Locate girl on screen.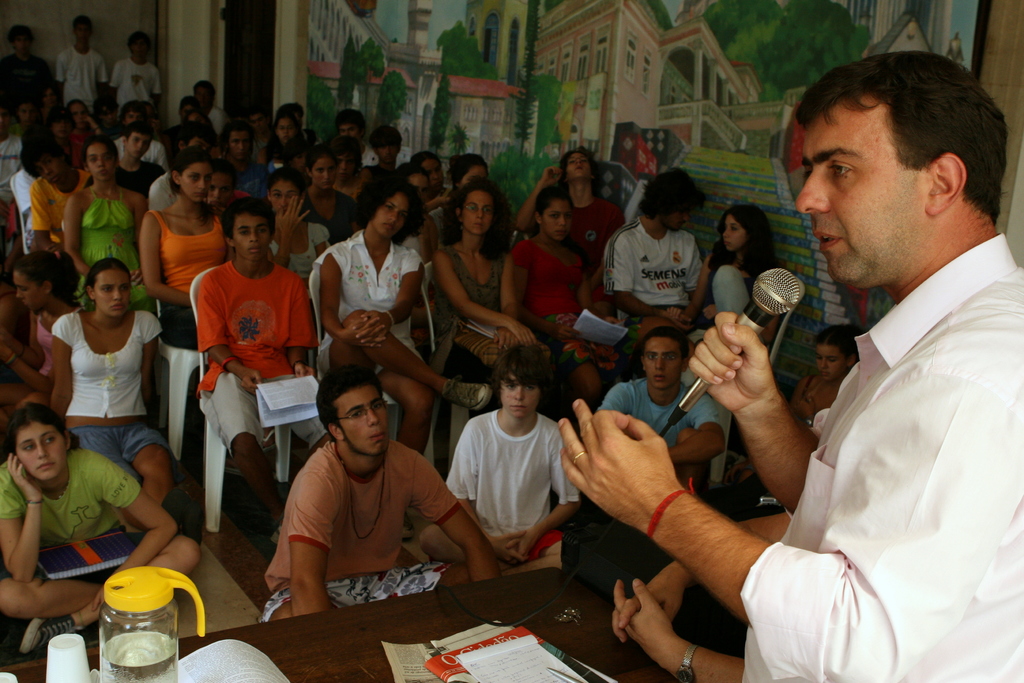
On screen at (x1=67, y1=97, x2=96, y2=142).
